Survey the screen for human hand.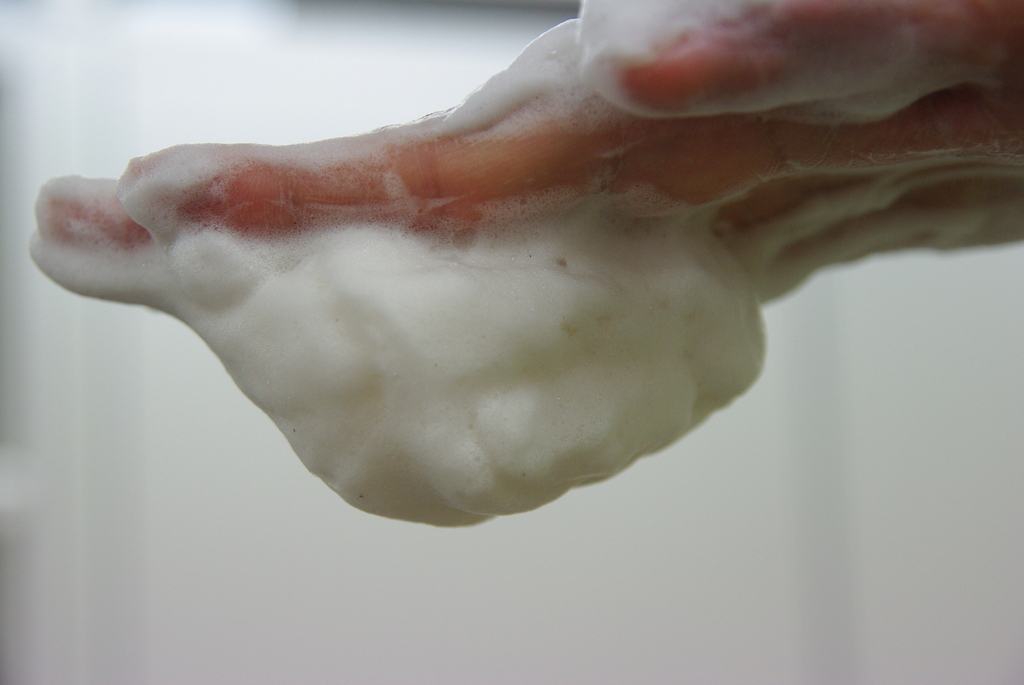
Survey found: select_region(0, 18, 1013, 581).
